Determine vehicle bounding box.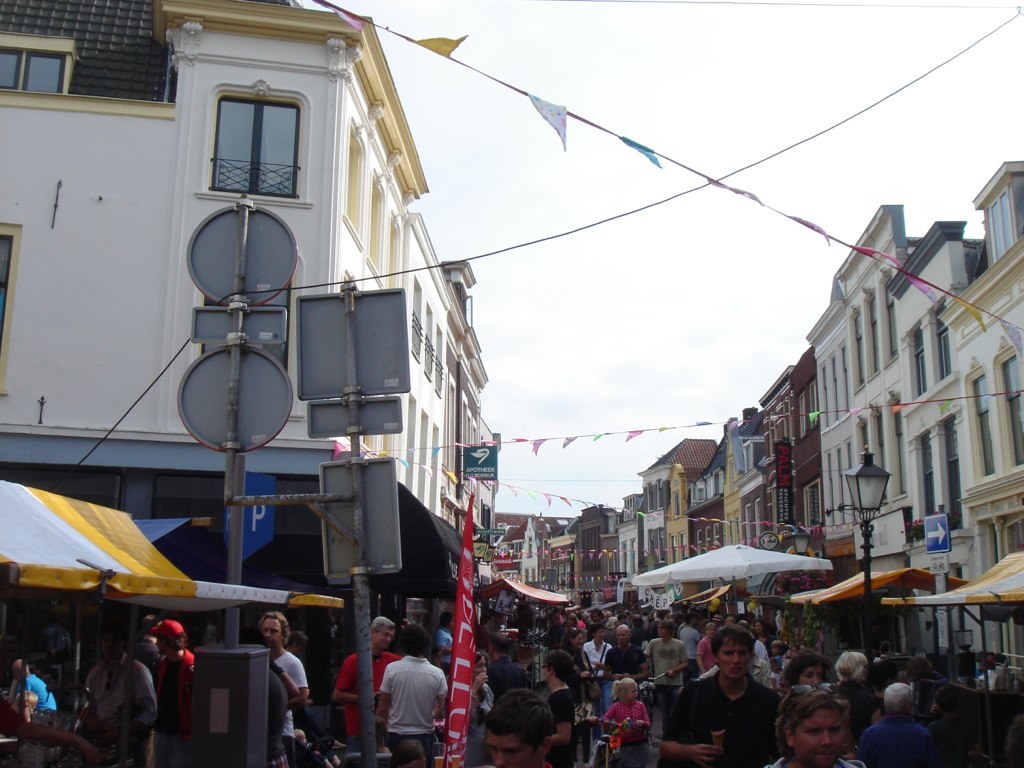
Determined: locate(643, 671, 668, 725).
